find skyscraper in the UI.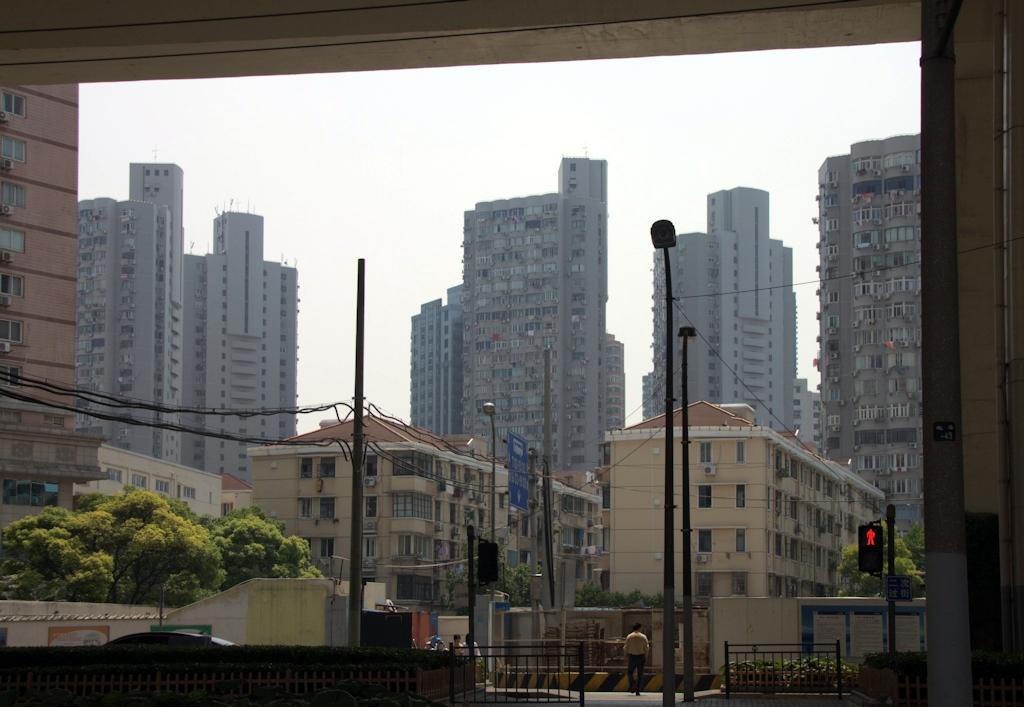
UI element at detection(389, 151, 633, 521).
